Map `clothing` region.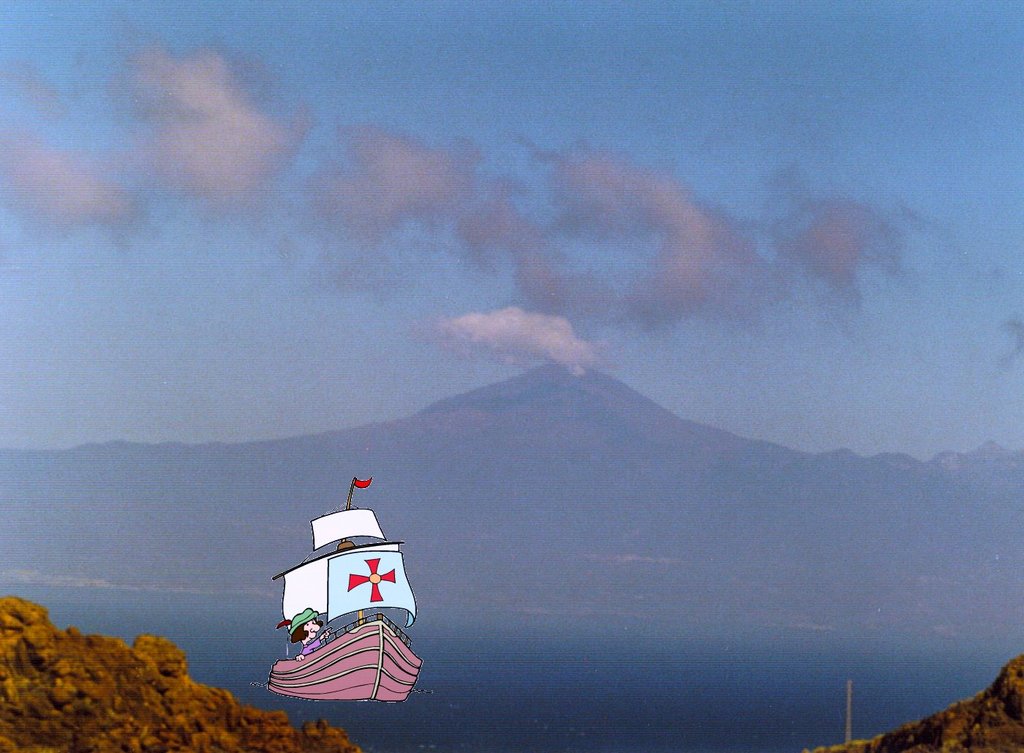
Mapped to [297, 637, 328, 651].
